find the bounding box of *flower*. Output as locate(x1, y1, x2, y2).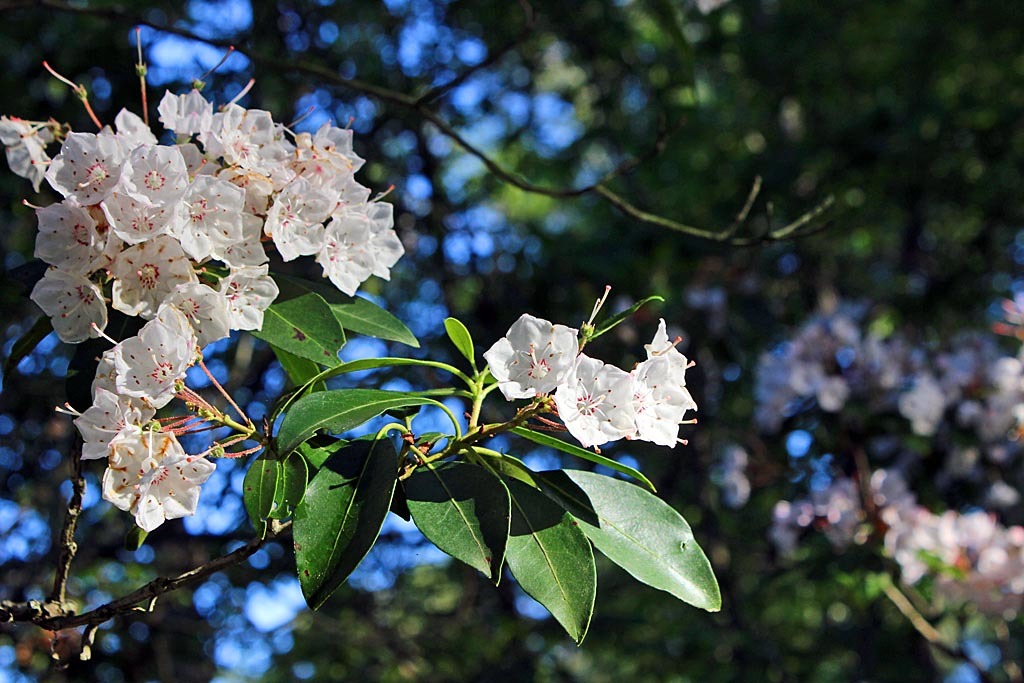
locate(647, 320, 696, 405).
